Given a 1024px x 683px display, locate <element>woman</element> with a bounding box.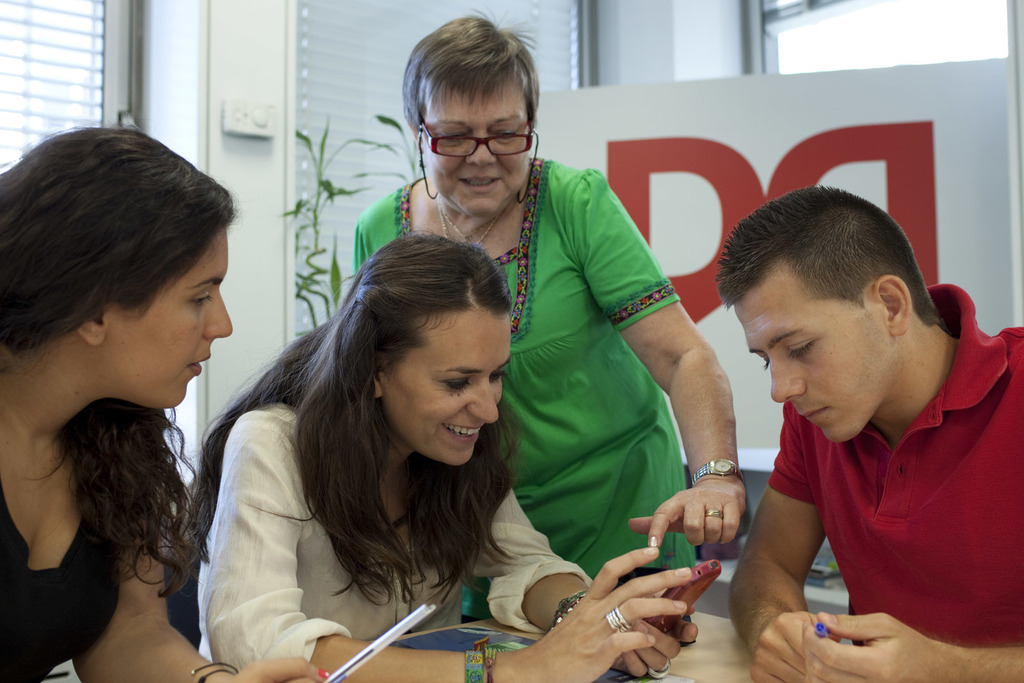
Located: (0,120,335,682).
